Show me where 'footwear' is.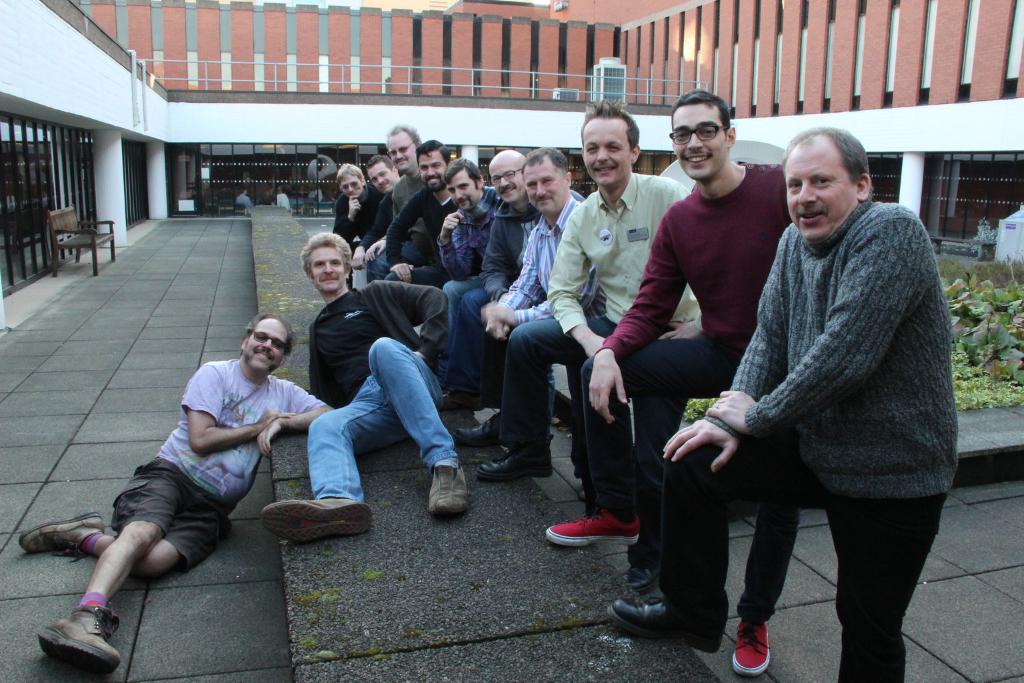
'footwear' is at [35,607,127,671].
